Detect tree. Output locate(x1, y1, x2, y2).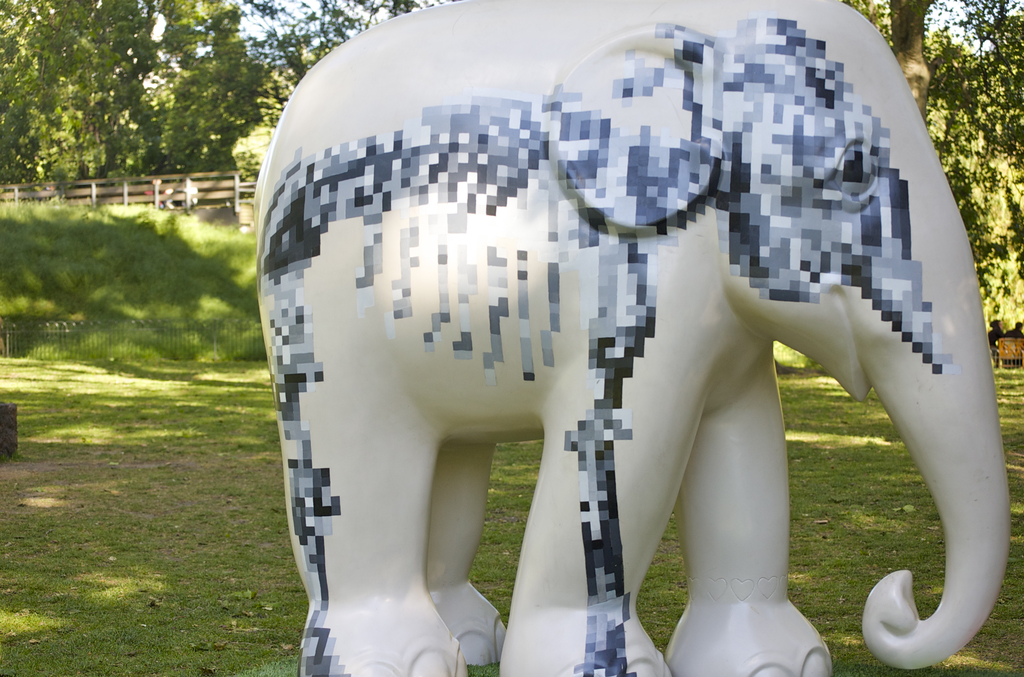
locate(849, 0, 1023, 338).
